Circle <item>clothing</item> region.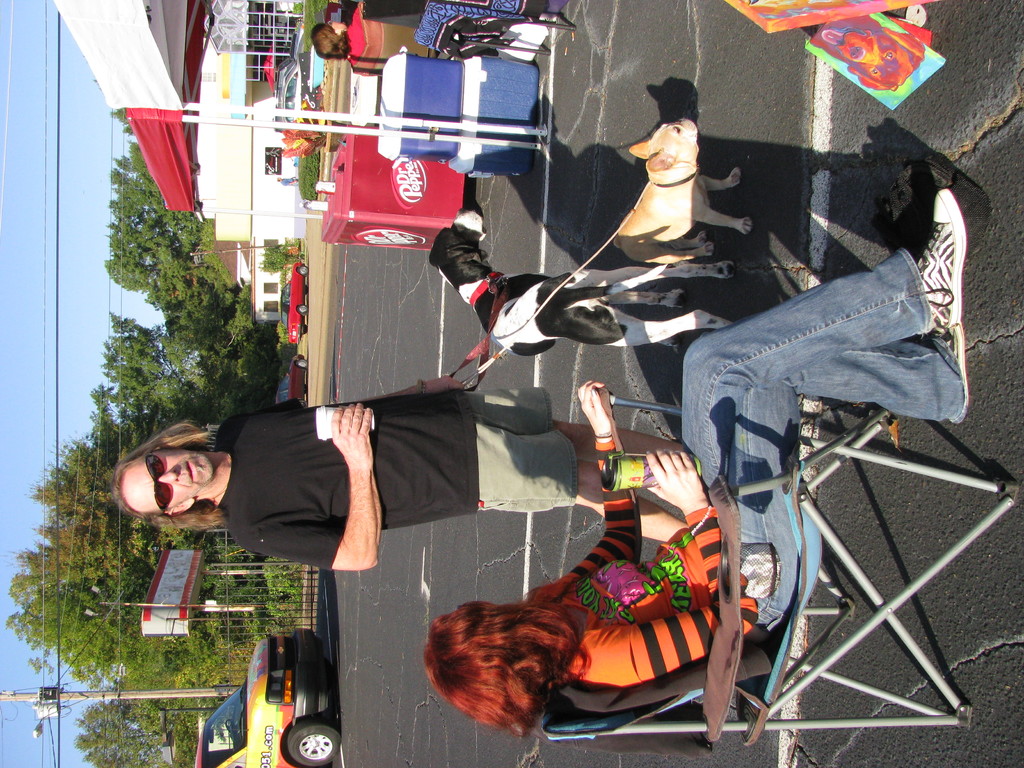
Region: x1=525 y1=252 x2=970 y2=691.
